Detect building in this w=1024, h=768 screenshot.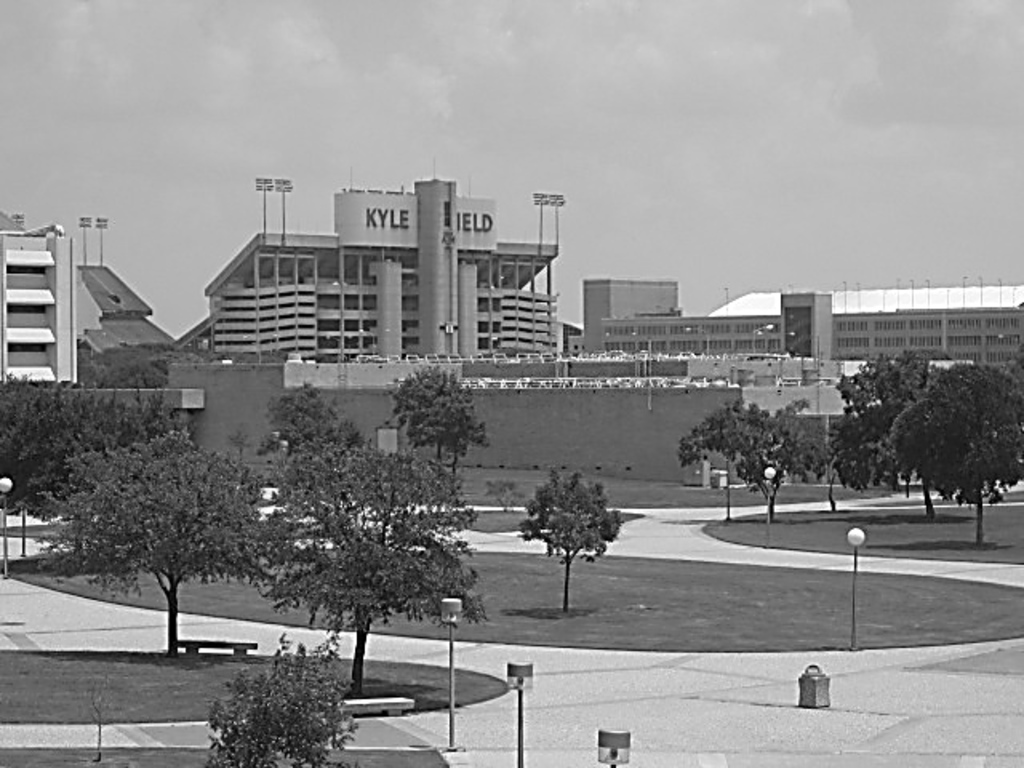
Detection: 189:171:563:365.
